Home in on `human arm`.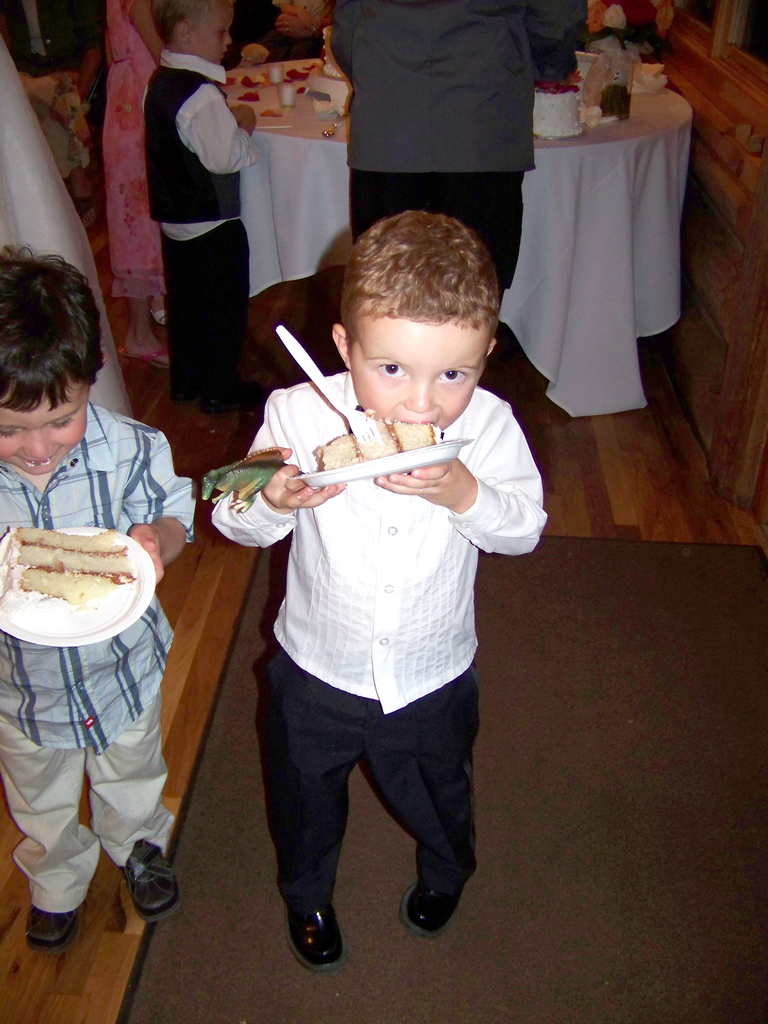
Homed in at select_region(461, 422, 531, 578).
